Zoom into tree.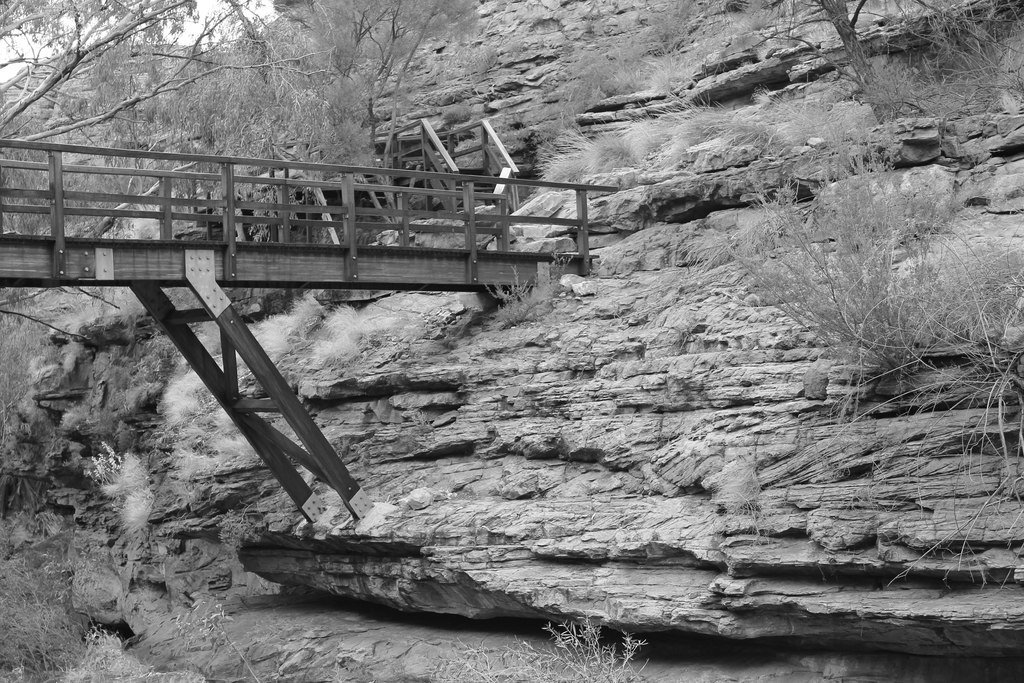
Zoom target: x1=694, y1=127, x2=1023, y2=584.
